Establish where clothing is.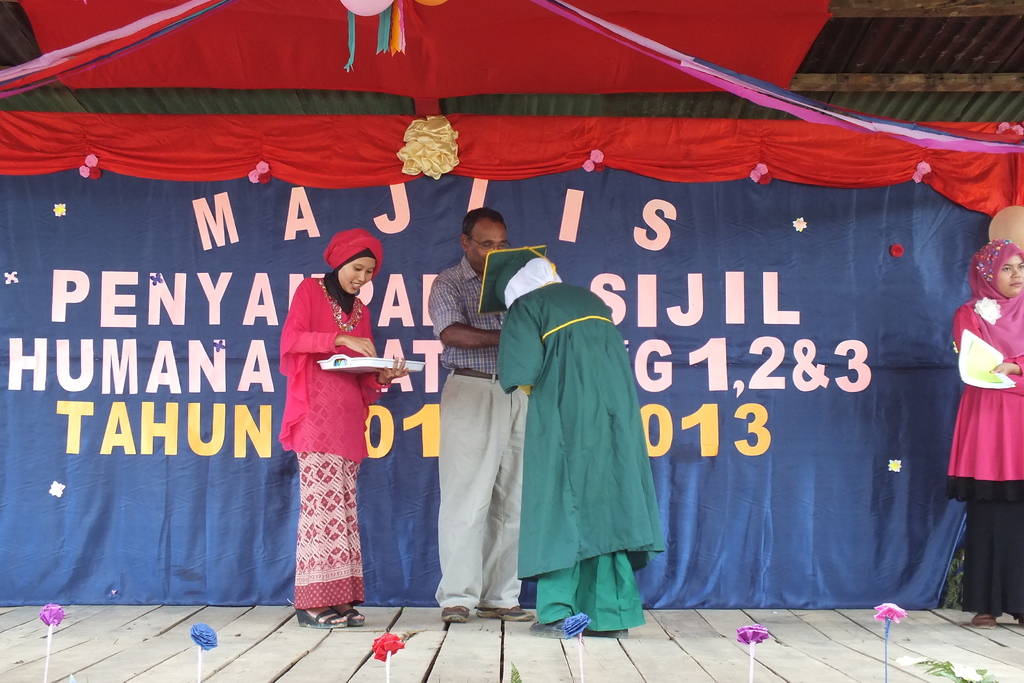
Established at x1=945, y1=240, x2=1023, y2=617.
